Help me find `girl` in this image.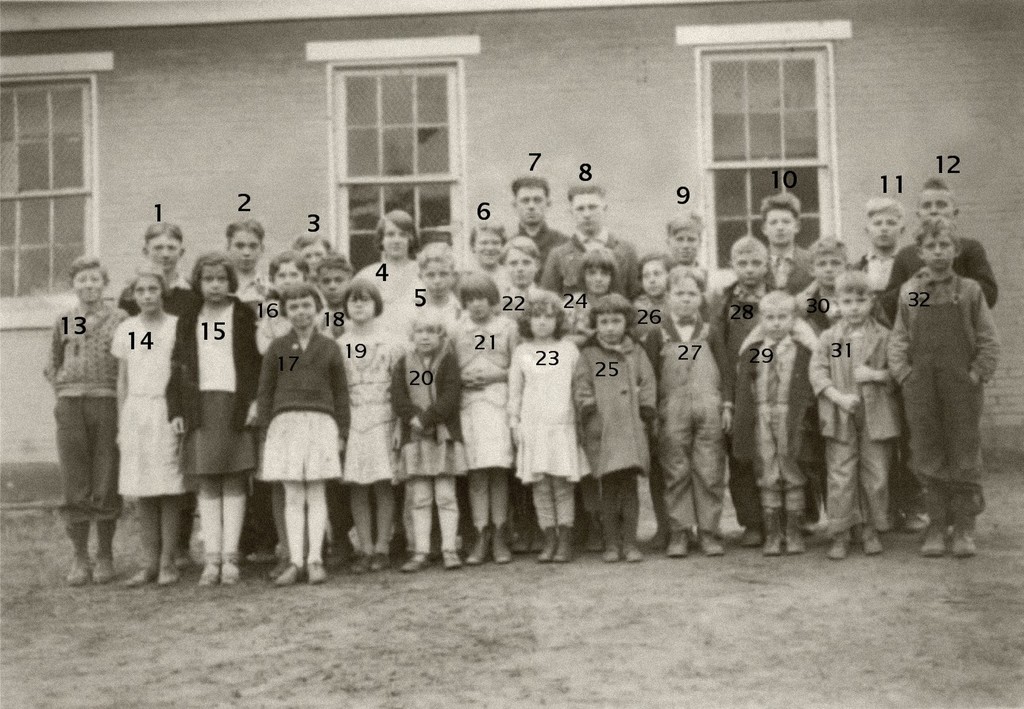
Found it: detection(114, 264, 181, 588).
